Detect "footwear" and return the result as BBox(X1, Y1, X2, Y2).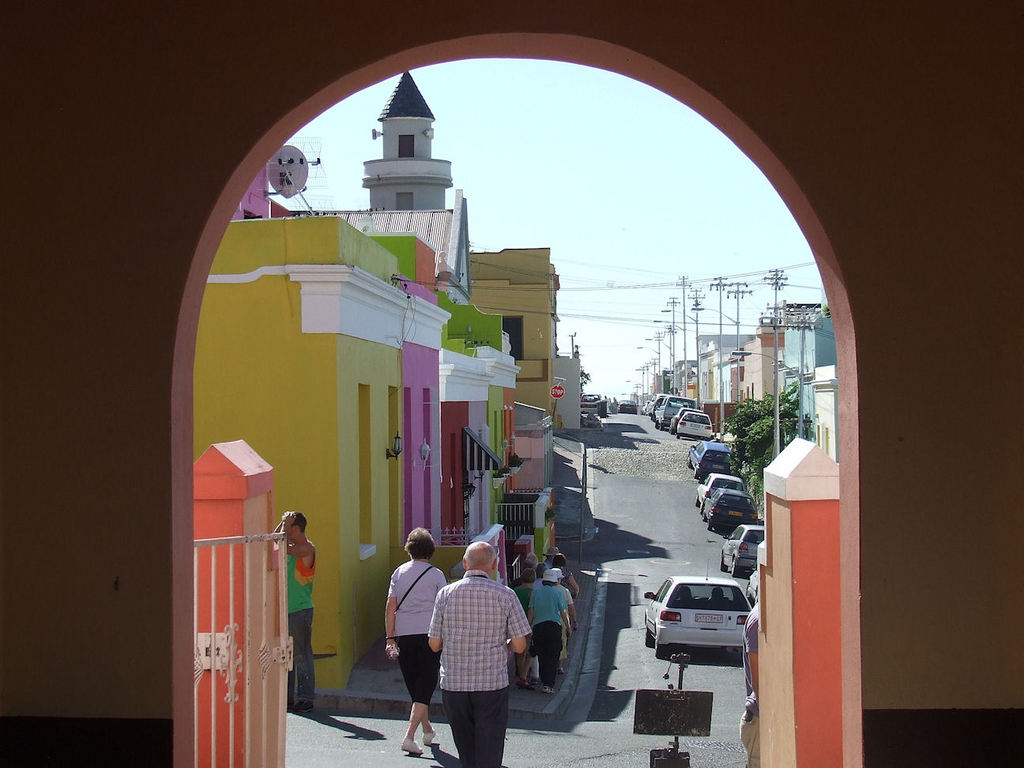
BBox(557, 665, 567, 676).
